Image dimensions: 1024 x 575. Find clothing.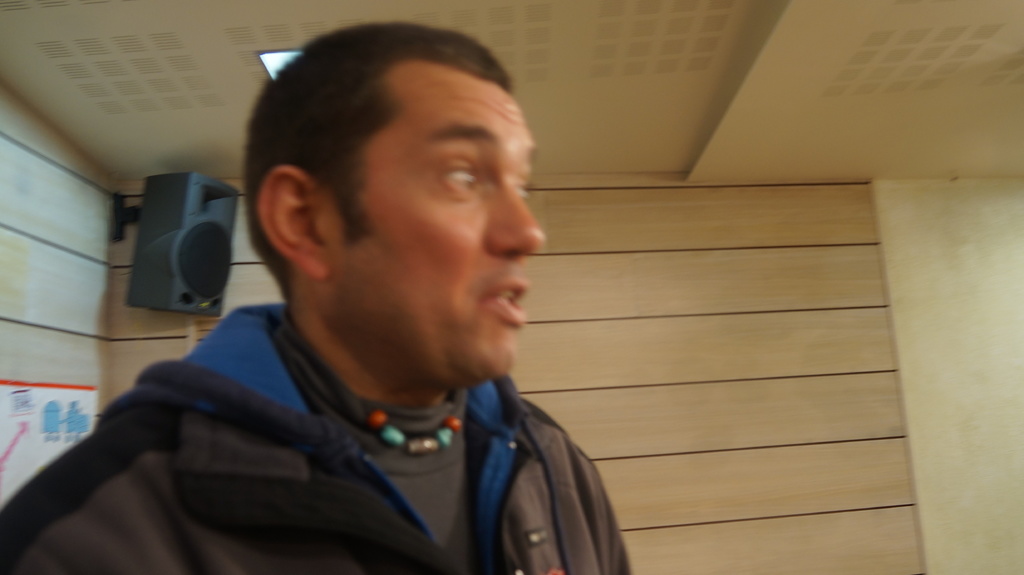
<bbox>0, 315, 642, 572</bbox>.
